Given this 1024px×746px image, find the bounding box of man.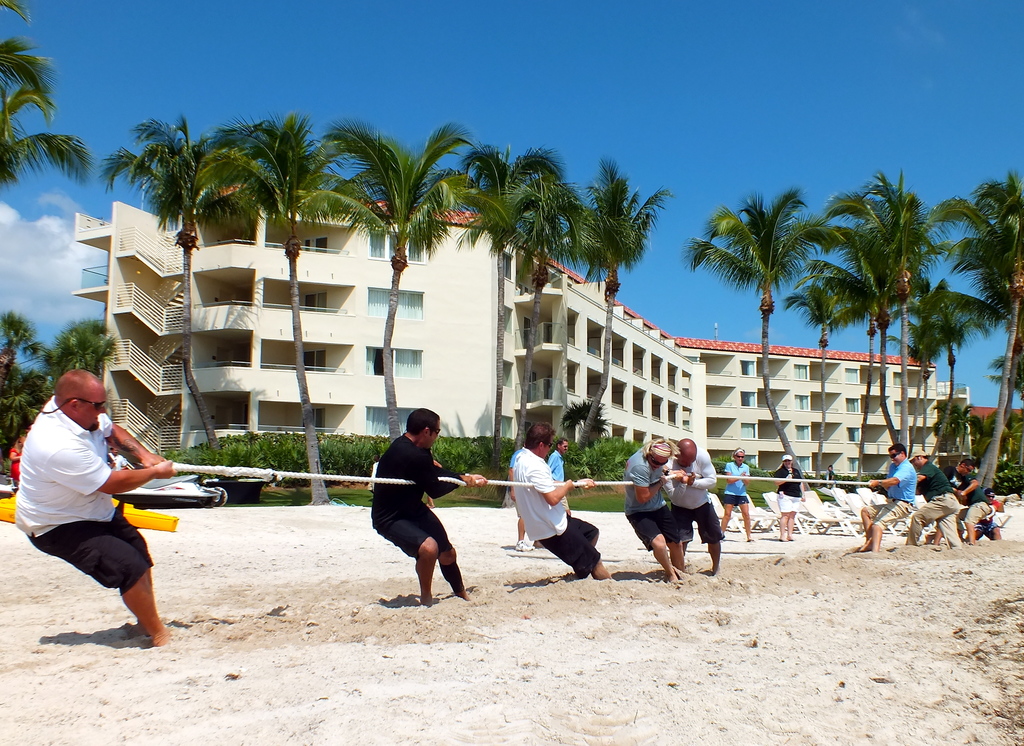
(19, 380, 194, 644).
